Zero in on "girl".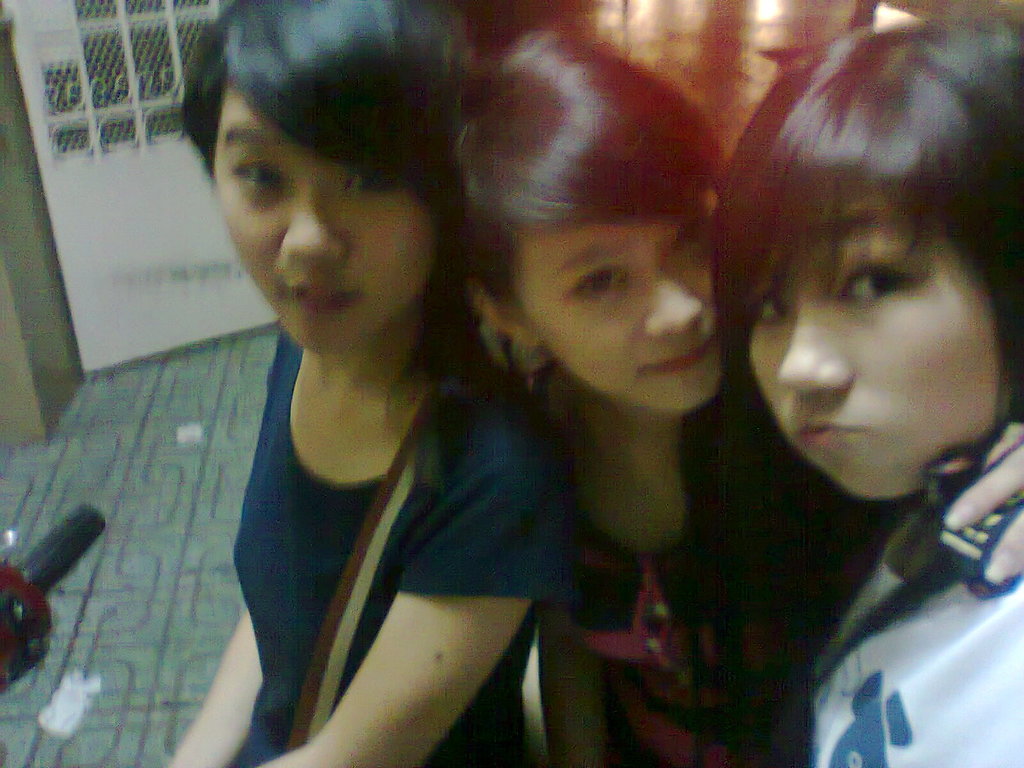
Zeroed in: 149, 0, 552, 767.
